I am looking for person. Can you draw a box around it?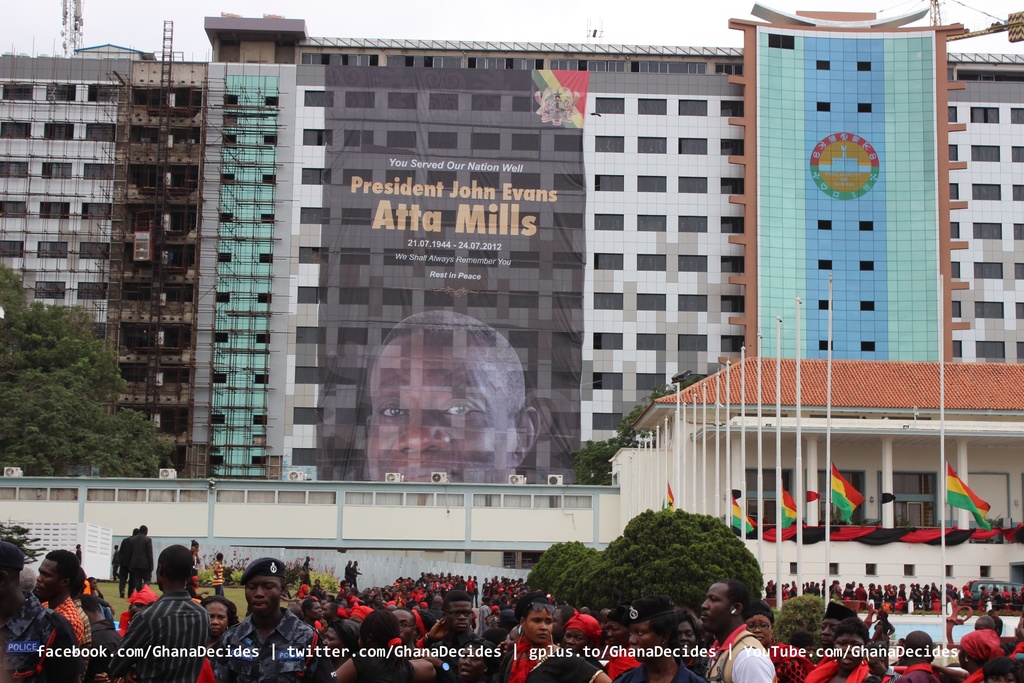
Sure, the bounding box is 343:559:351:580.
